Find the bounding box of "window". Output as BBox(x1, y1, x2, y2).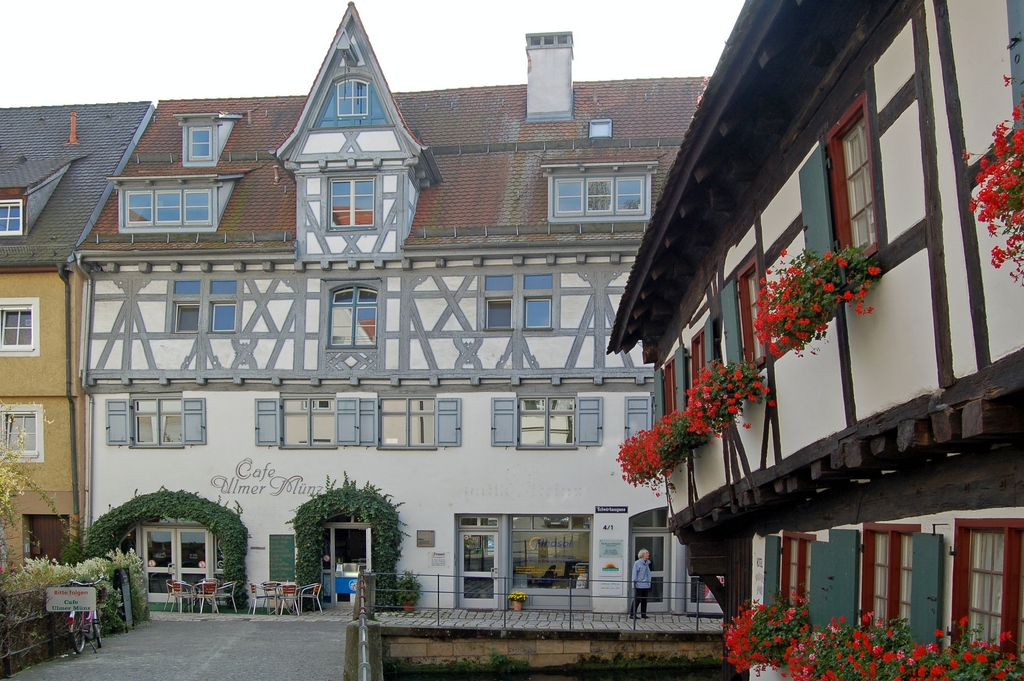
BBox(317, 278, 378, 354).
